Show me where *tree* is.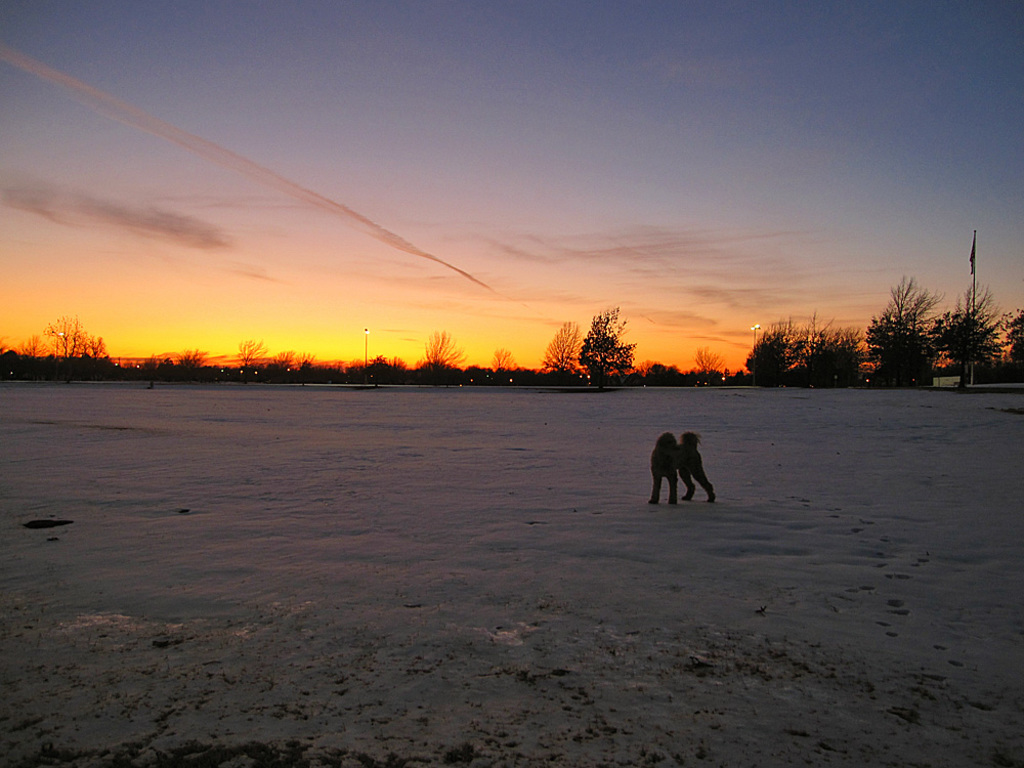
*tree* is at locate(578, 302, 634, 397).
